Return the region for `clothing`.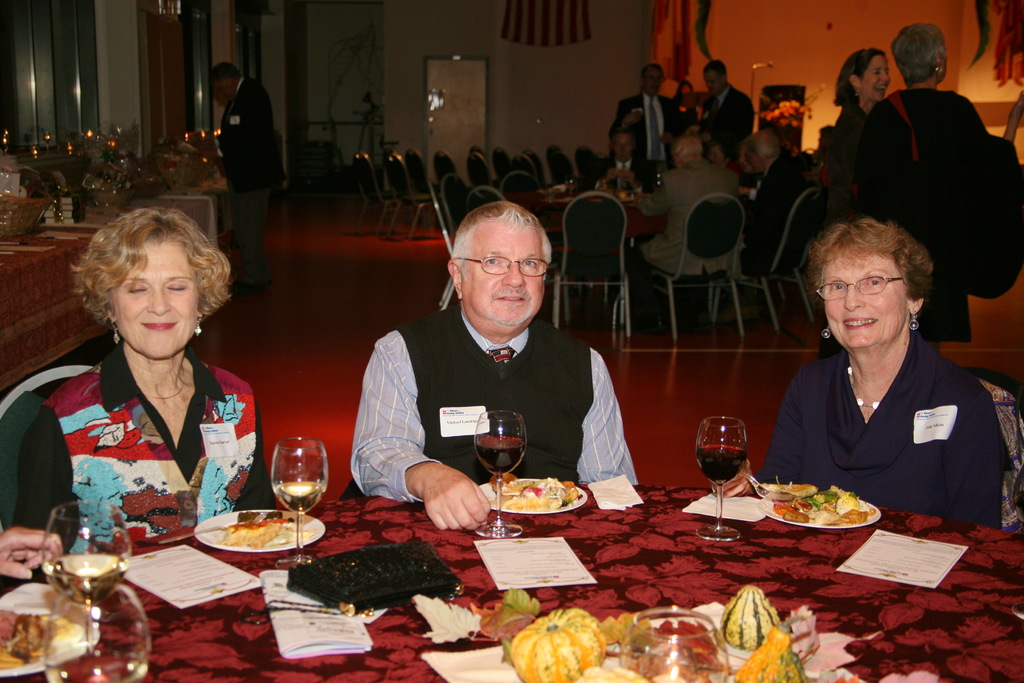
x1=828 y1=98 x2=865 y2=232.
